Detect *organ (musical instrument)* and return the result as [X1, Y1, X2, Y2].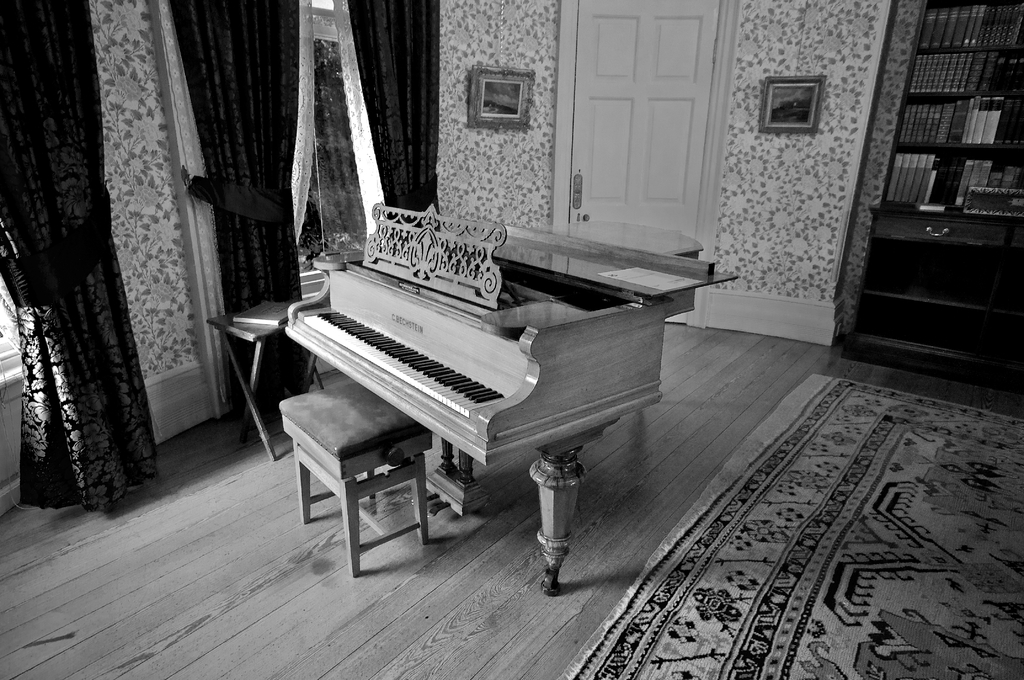
[277, 197, 733, 597].
